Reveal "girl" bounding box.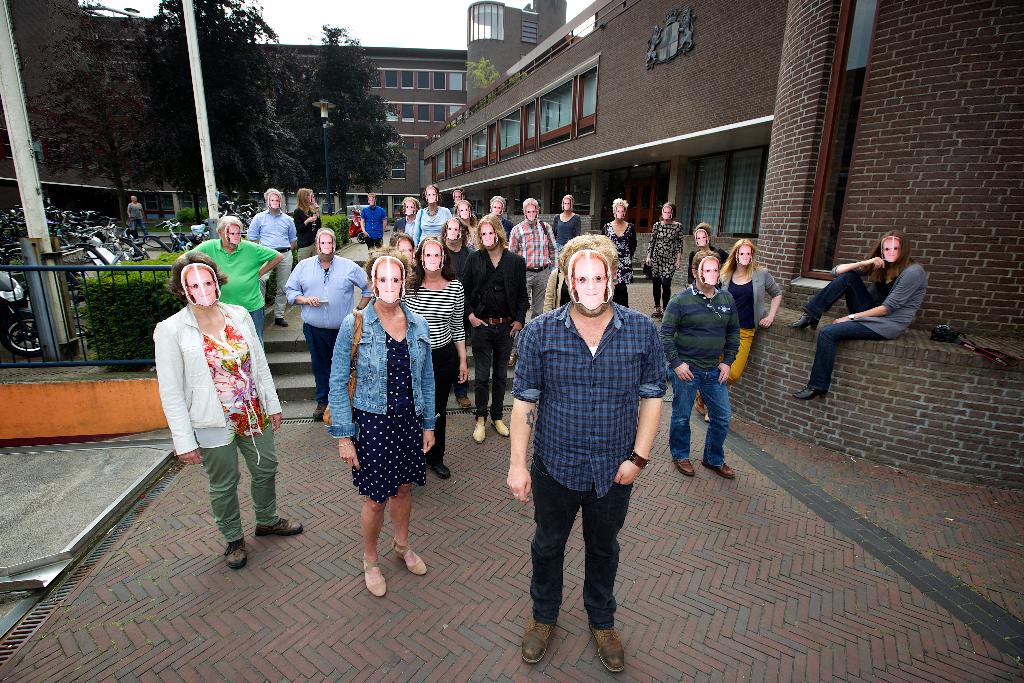
Revealed: detection(404, 238, 467, 477).
